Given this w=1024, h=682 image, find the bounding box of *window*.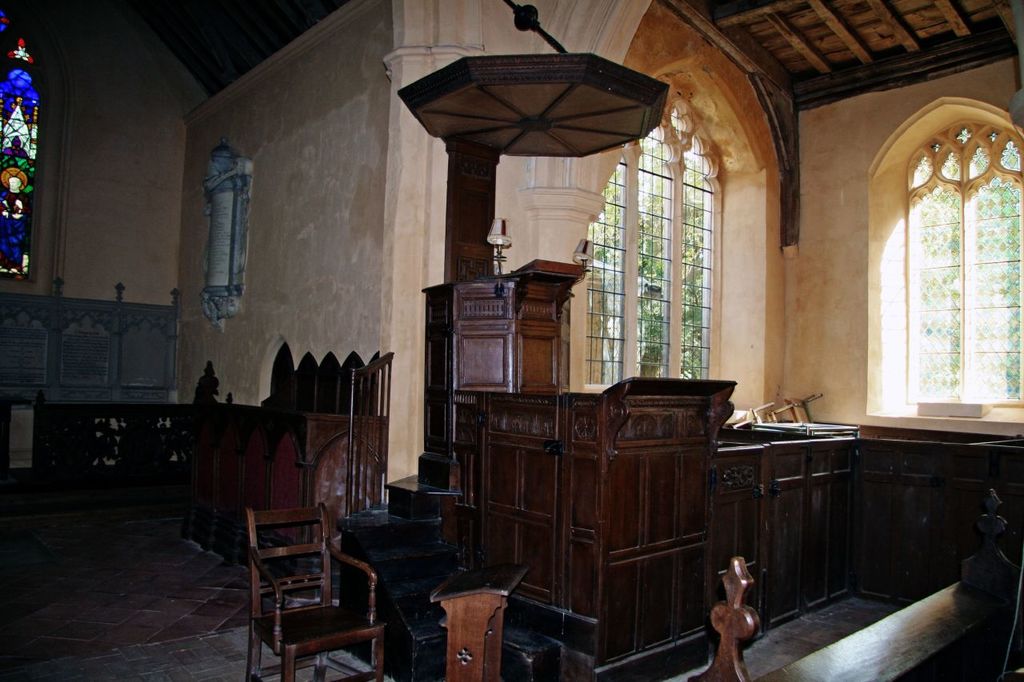
box(190, 148, 258, 336).
